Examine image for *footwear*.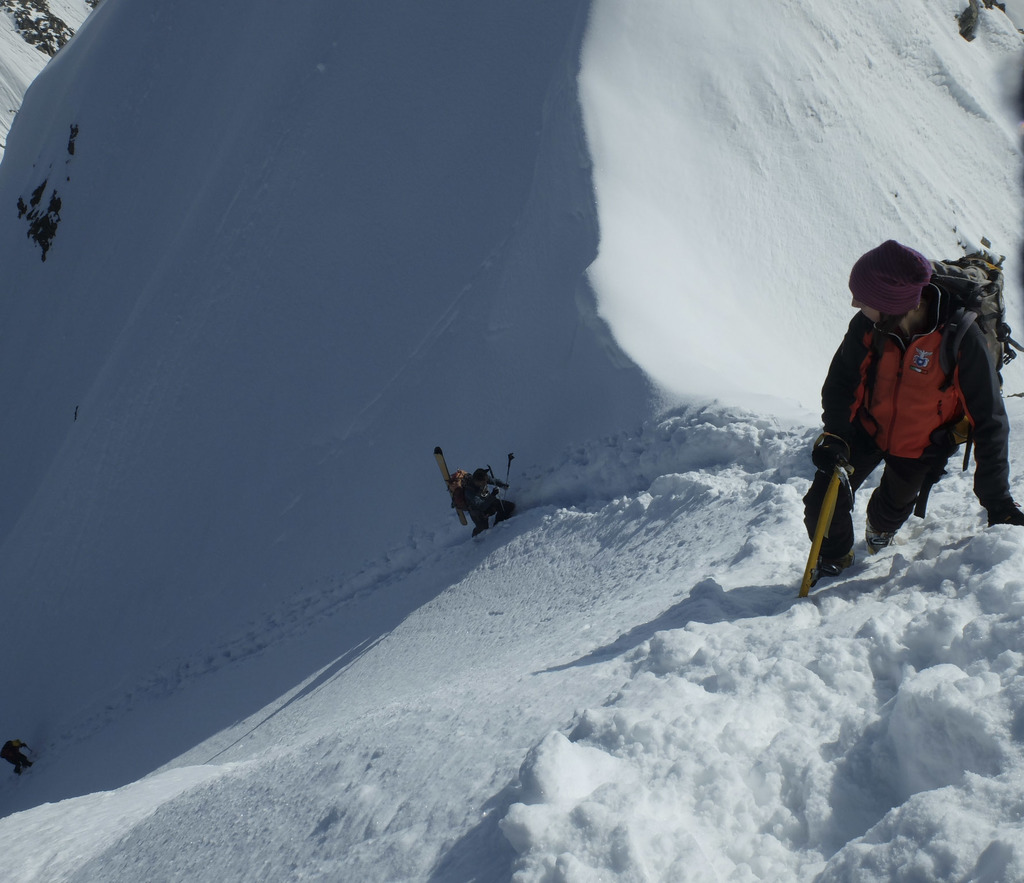
Examination result: x1=809 y1=543 x2=851 y2=579.
